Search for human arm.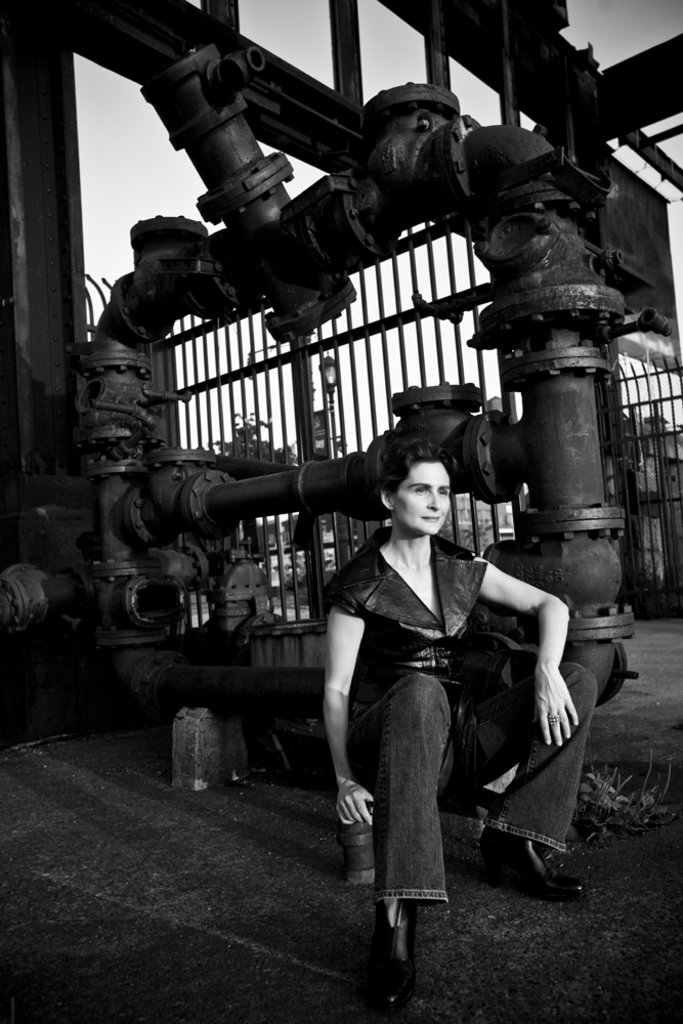
Found at Rect(310, 570, 385, 839).
